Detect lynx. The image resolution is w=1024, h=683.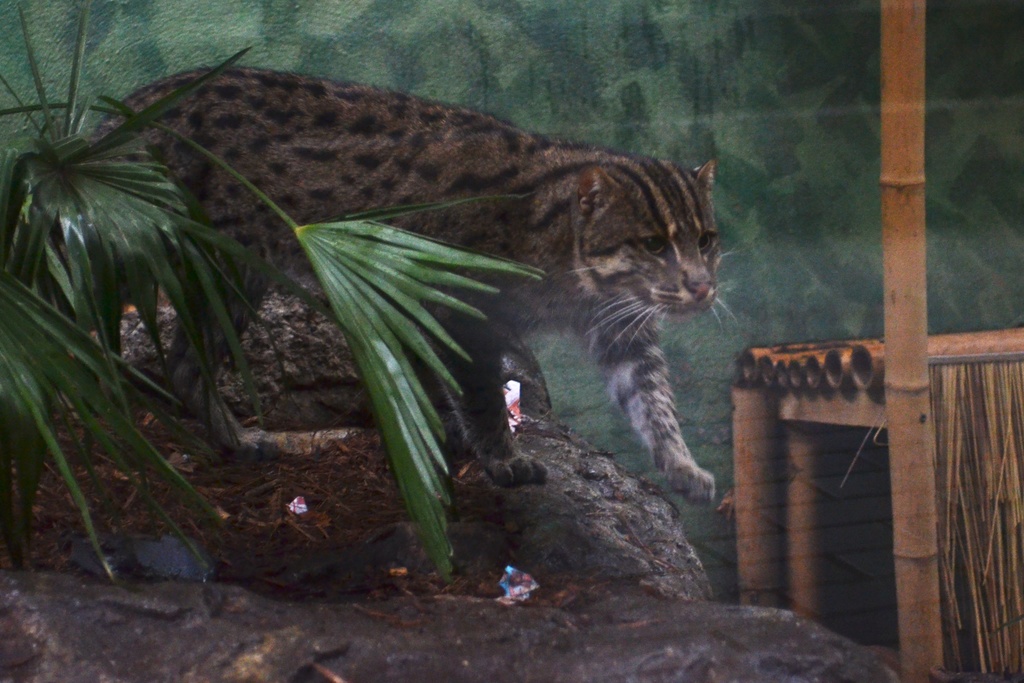
52:67:745:504.
